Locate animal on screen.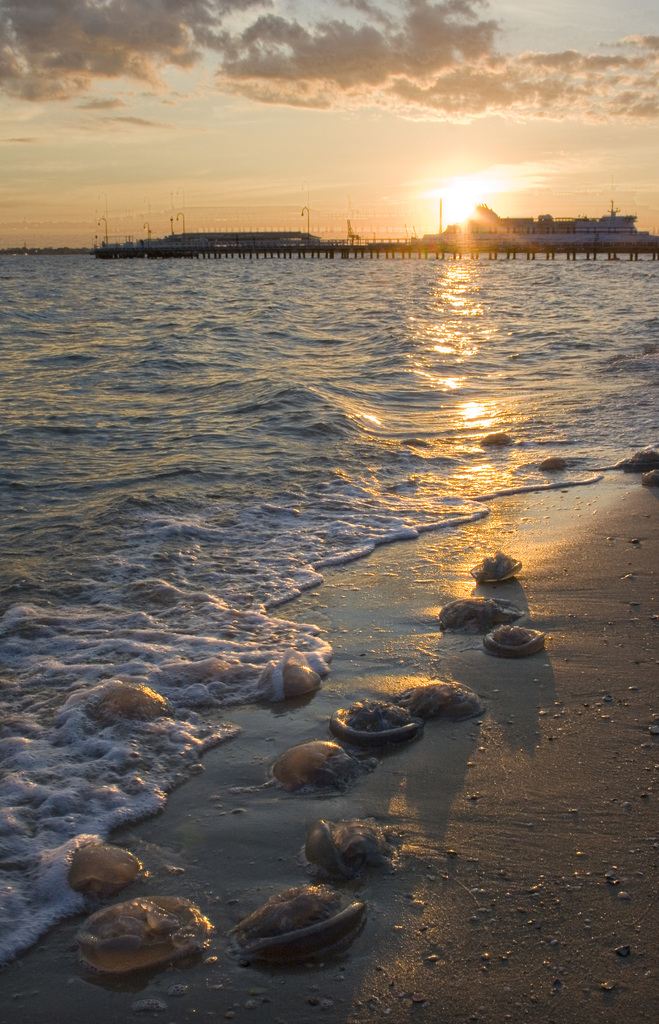
On screen at l=472, t=552, r=523, b=586.
